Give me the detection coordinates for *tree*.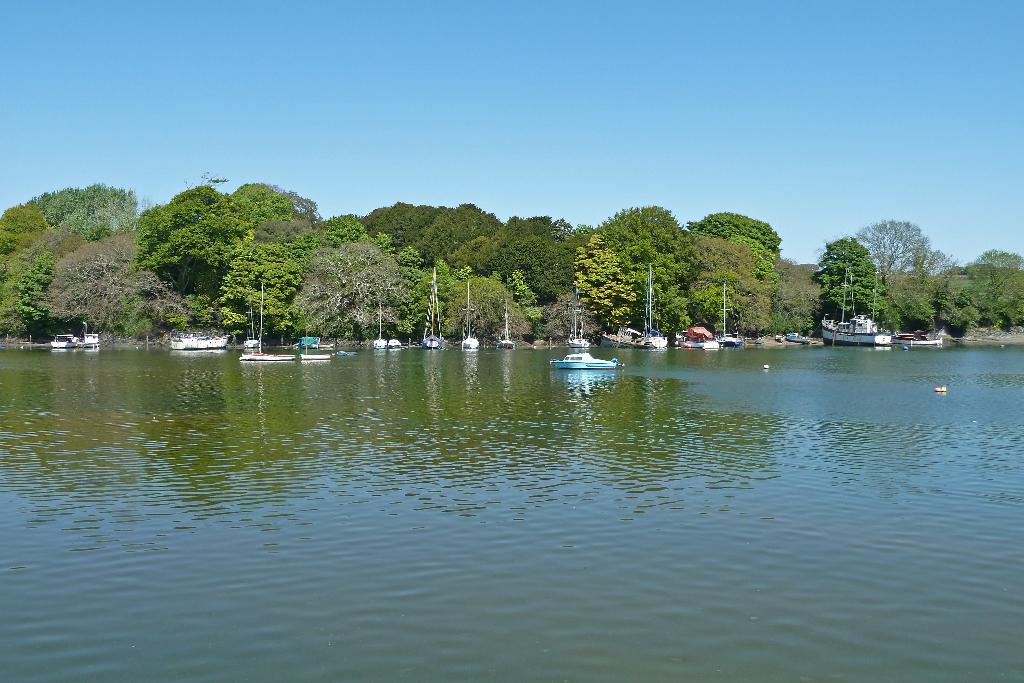
l=35, t=181, r=139, b=241.
